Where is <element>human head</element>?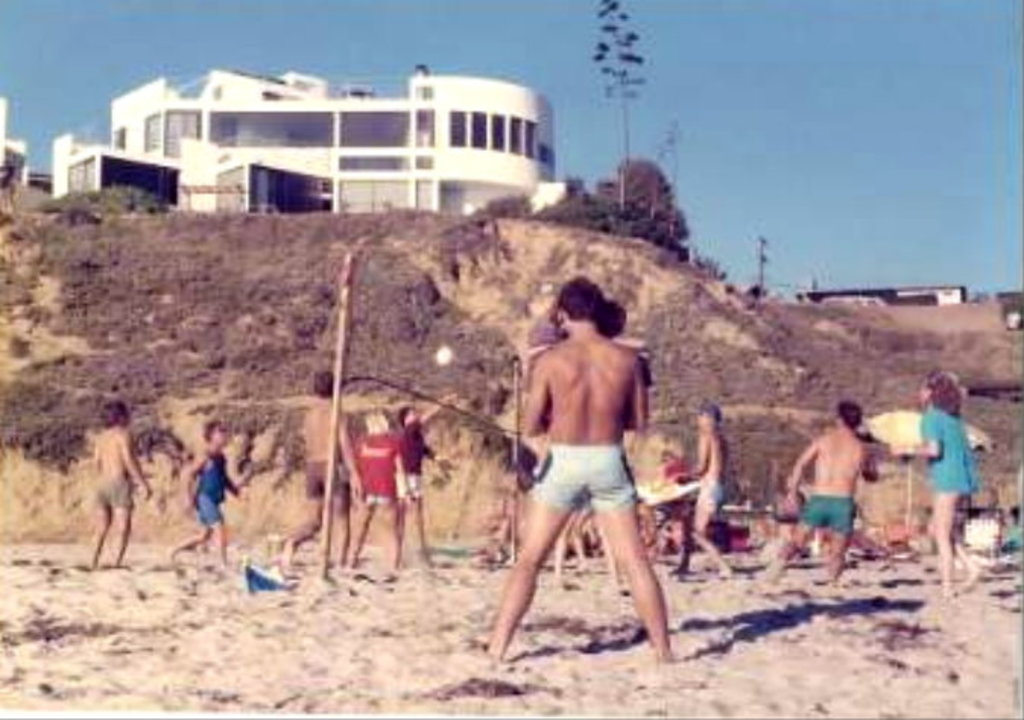
<box>699,401,719,424</box>.
